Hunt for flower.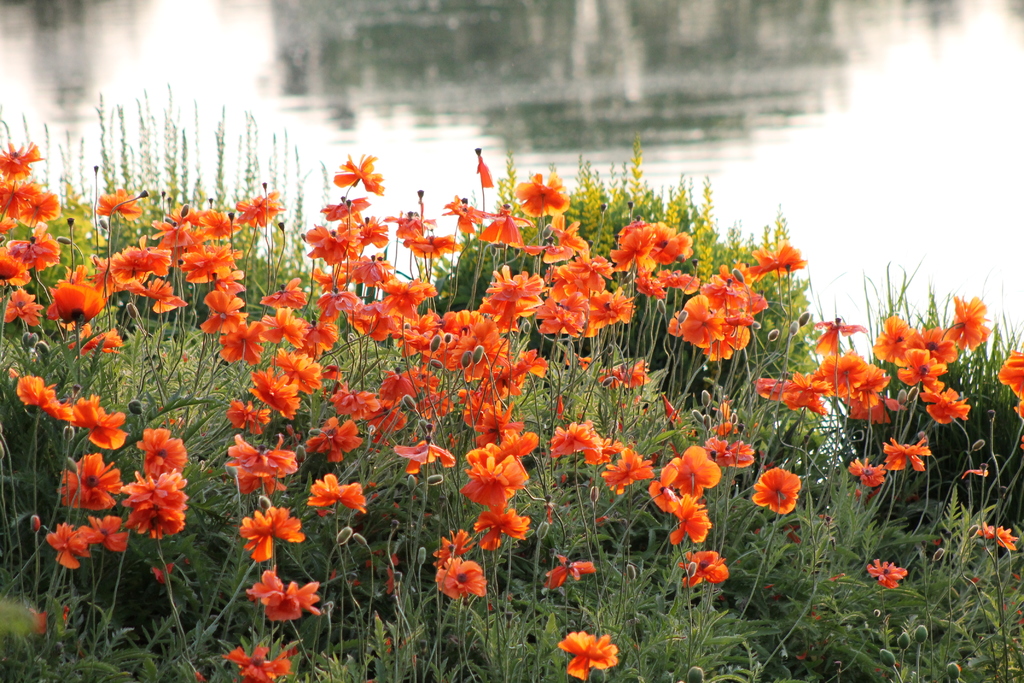
Hunted down at box(681, 548, 724, 581).
